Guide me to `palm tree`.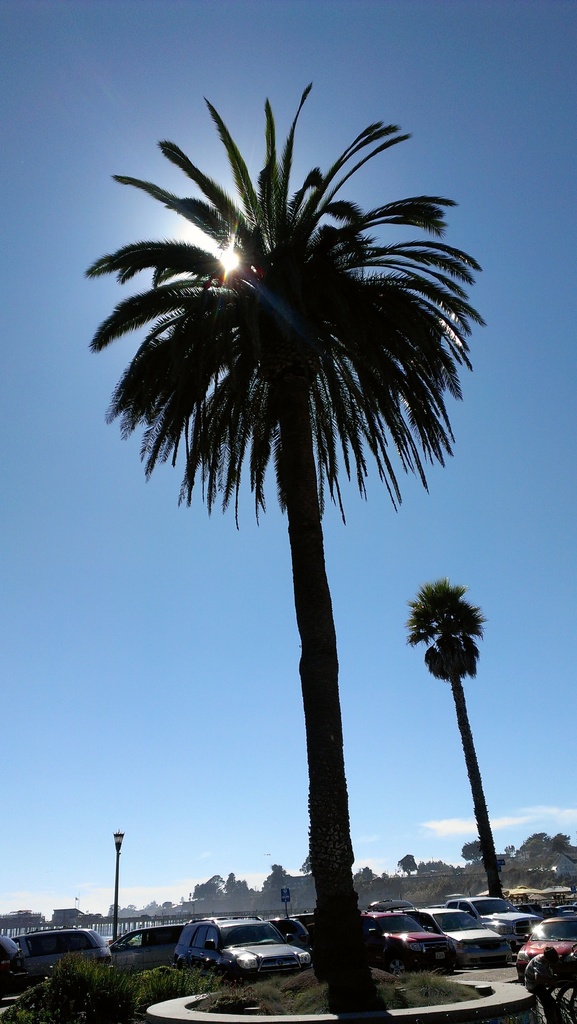
Guidance: [left=418, top=566, right=510, bottom=883].
